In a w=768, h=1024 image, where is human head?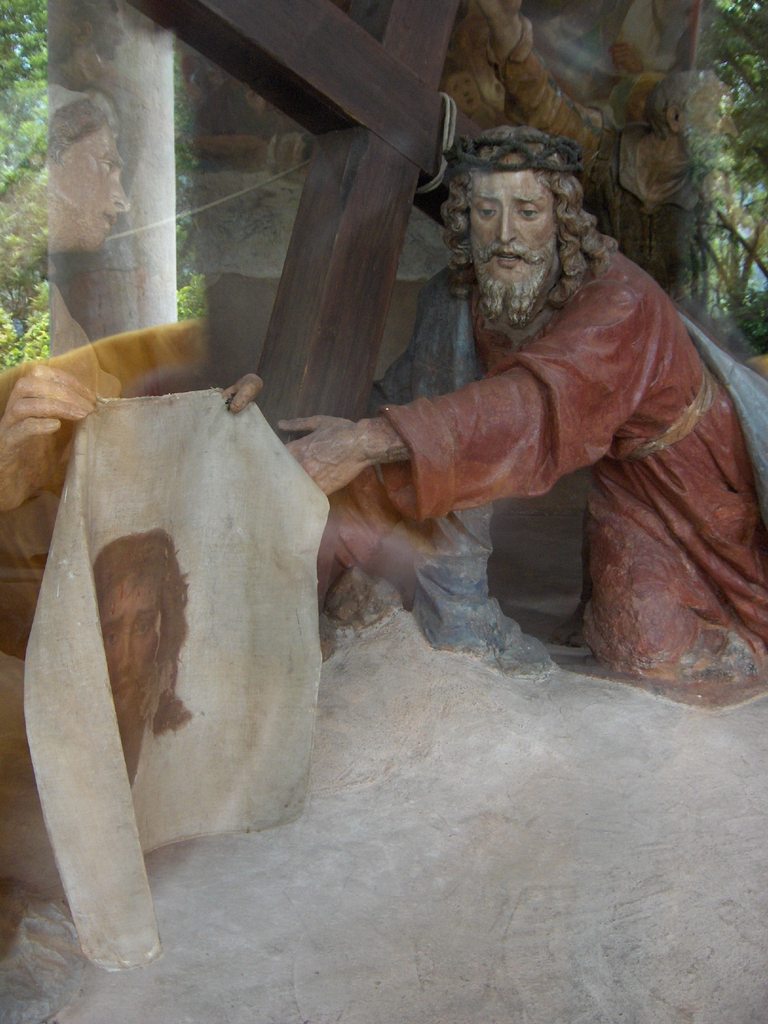
647, 71, 737, 166.
